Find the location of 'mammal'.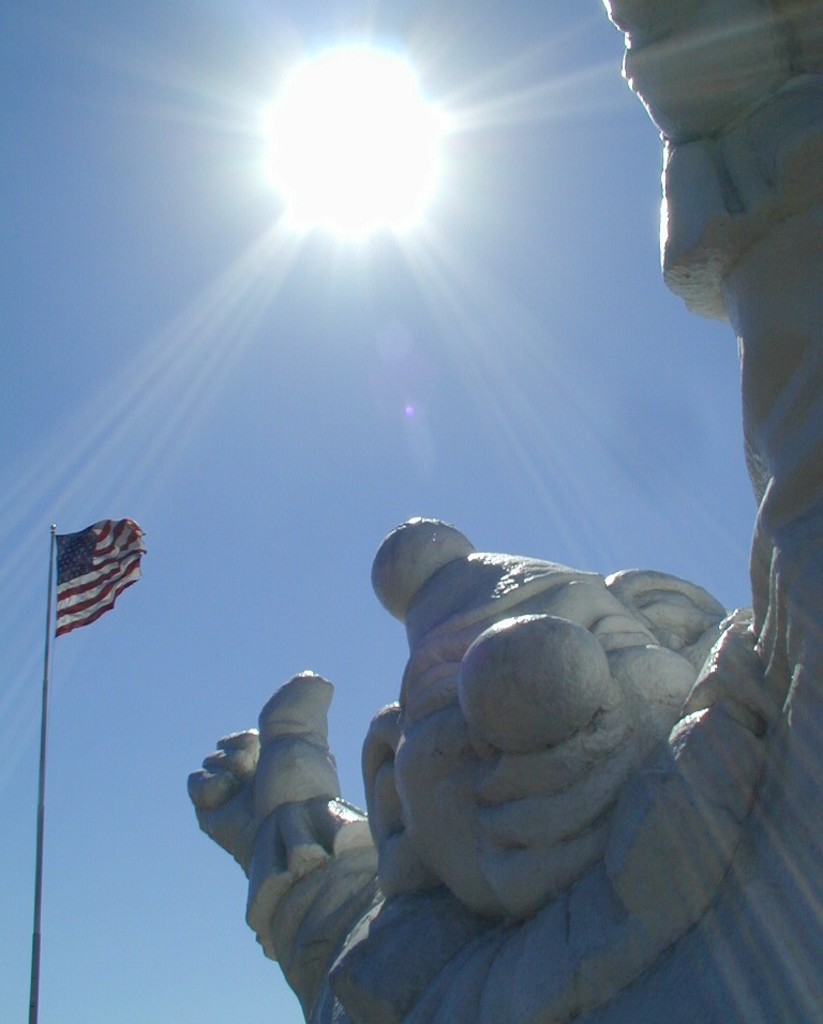
Location: bbox=[185, 521, 757, 1023].
